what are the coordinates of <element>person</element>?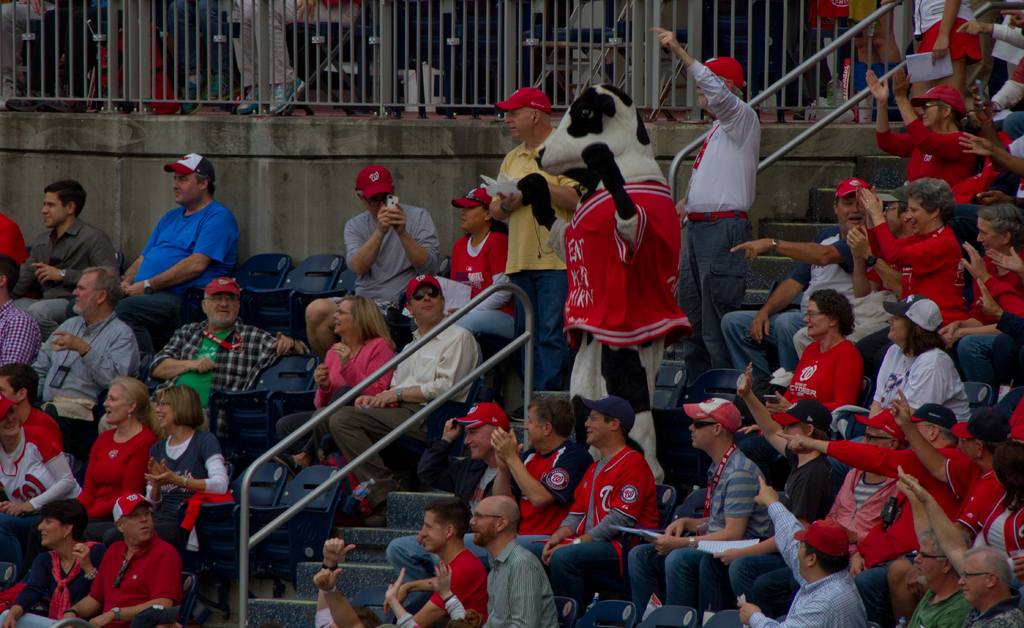
451:183:515:339.
